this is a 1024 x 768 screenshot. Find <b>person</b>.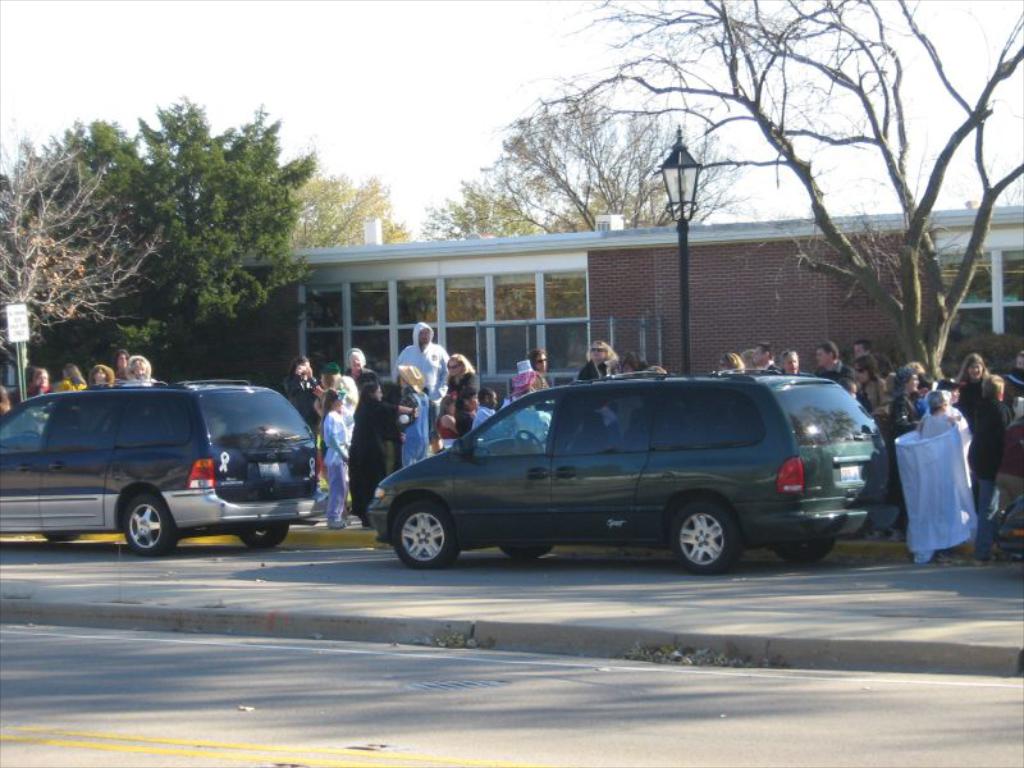
Bounding box: 860:351:886:411.
